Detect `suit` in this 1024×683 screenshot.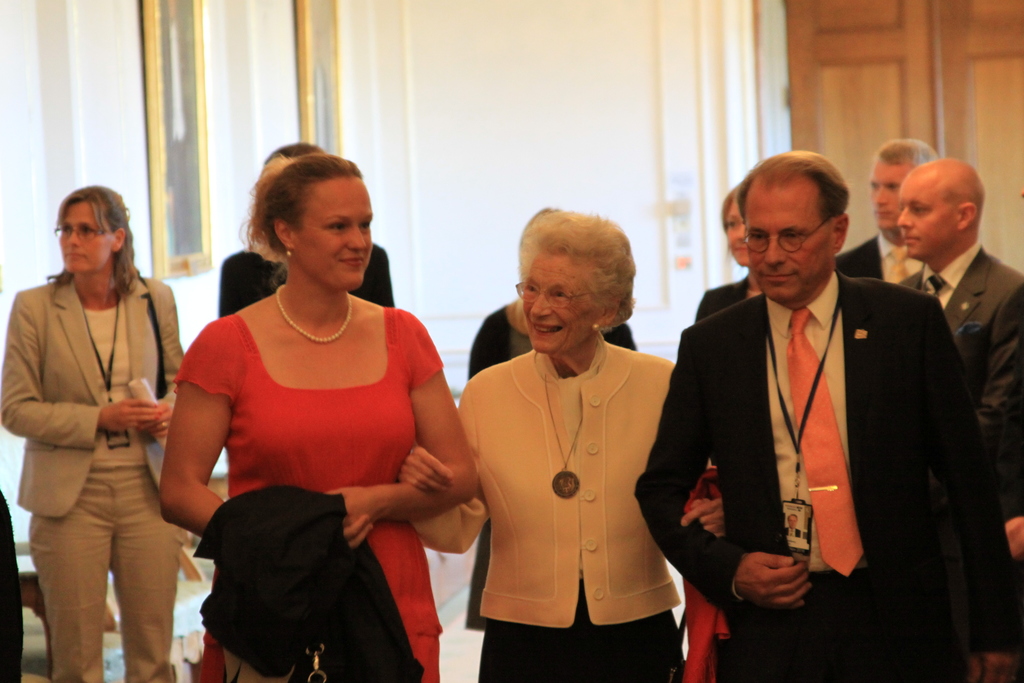
Detection: 400/346/684/631.
